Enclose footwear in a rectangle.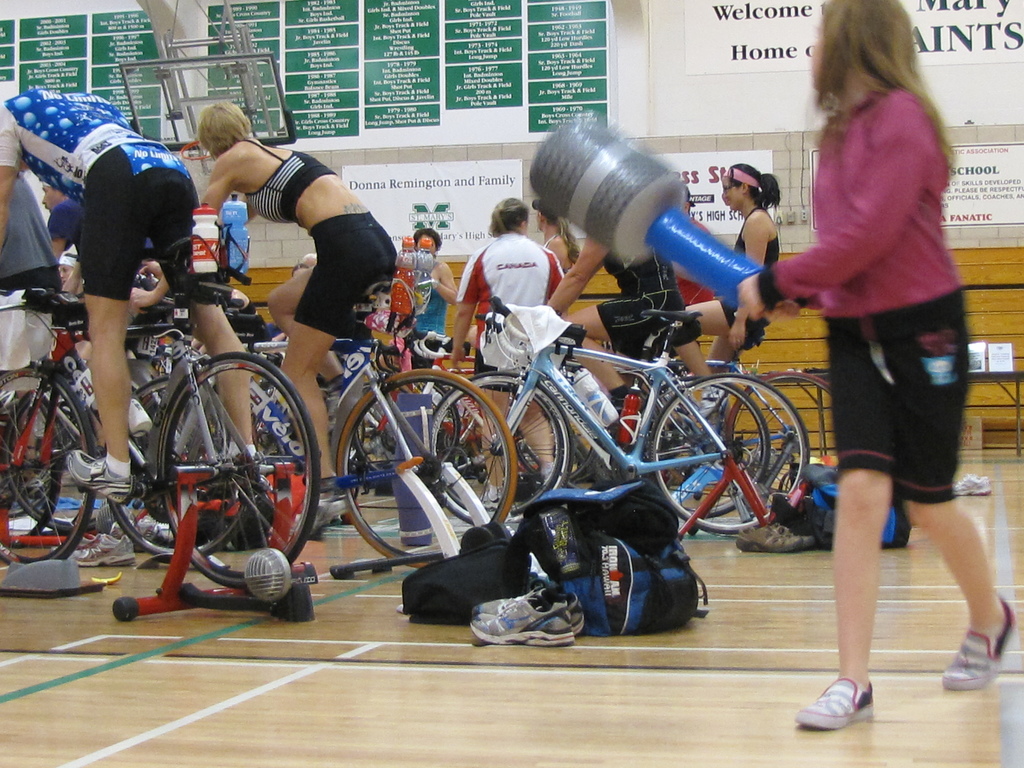
box=[697, 383, 721, 418].
